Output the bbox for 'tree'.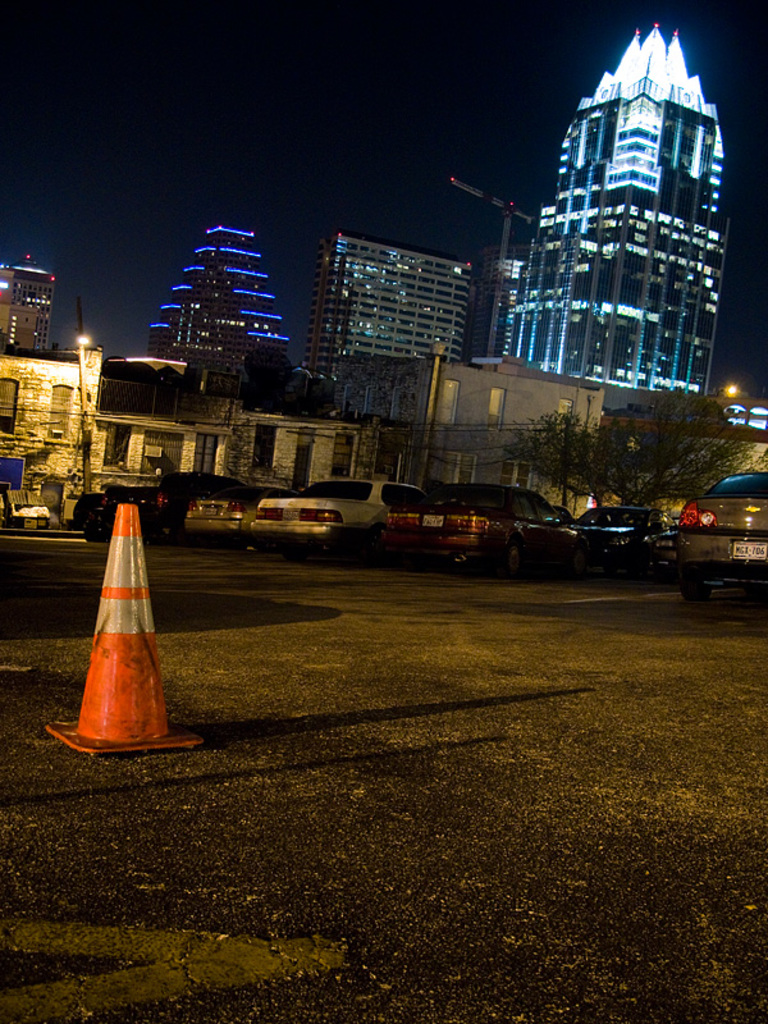
left=508, top=389, right=750, bottom=563.
